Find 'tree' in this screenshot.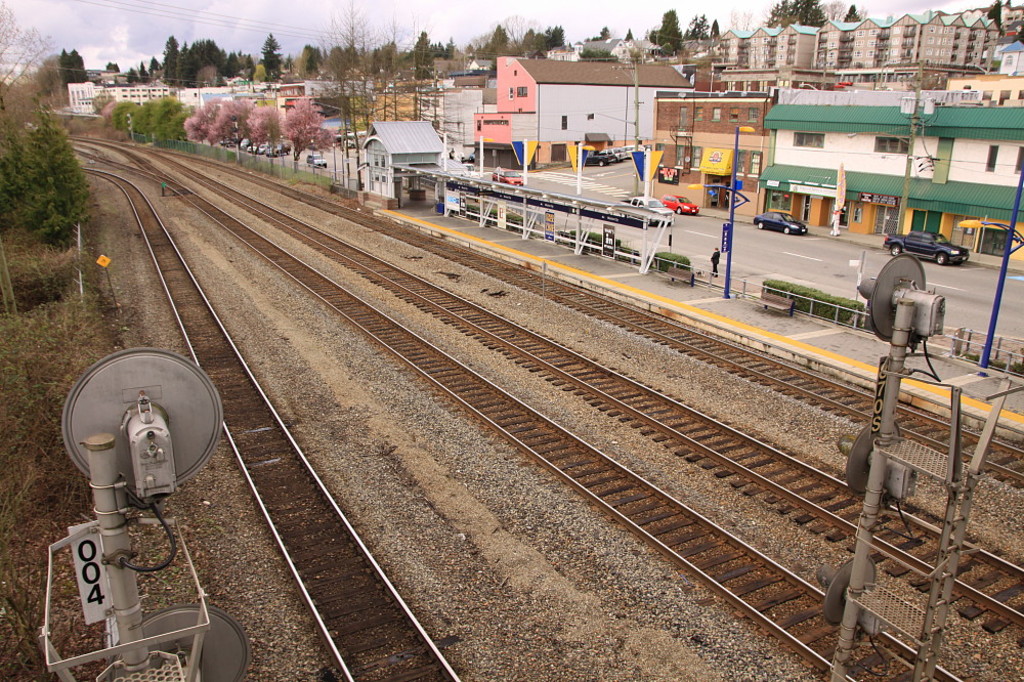
The bounding box for 'tree' is 133/59/152/82.
